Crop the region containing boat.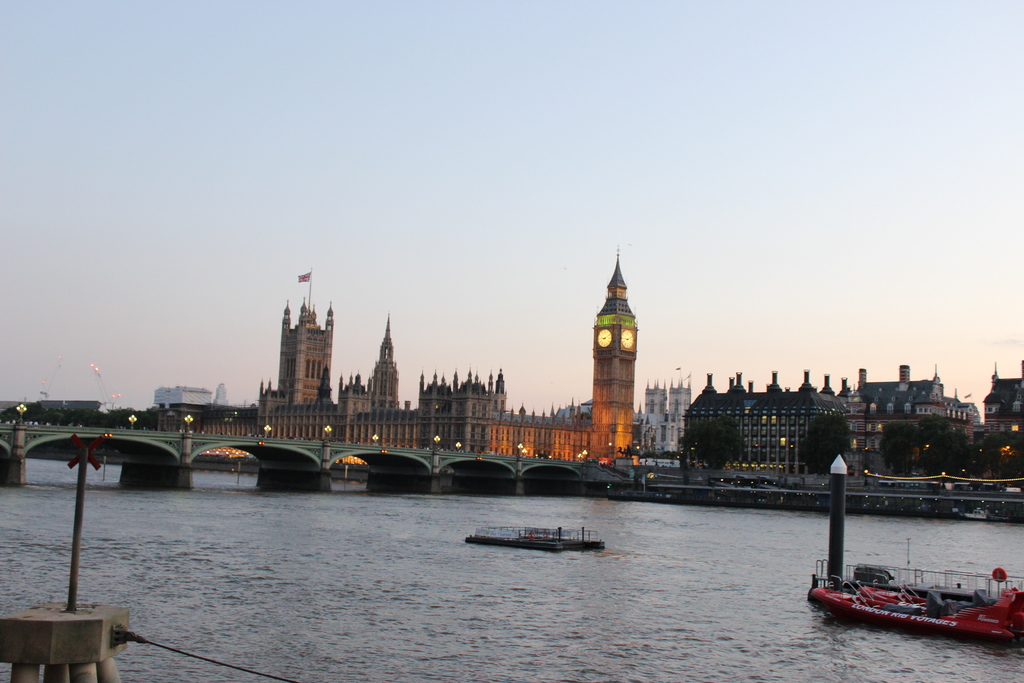
Crop region: region(812, 579, 1023, 638).
